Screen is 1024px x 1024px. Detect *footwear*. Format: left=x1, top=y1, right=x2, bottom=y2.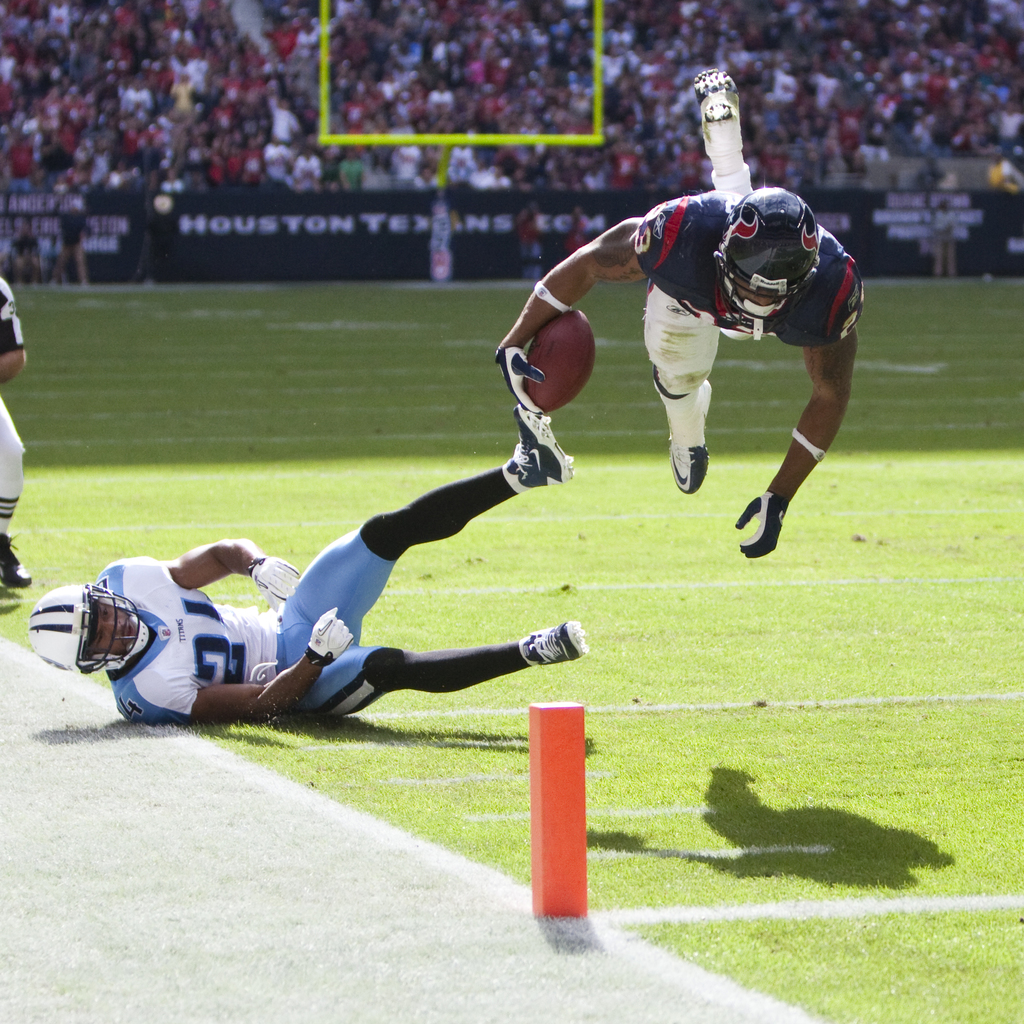
left=507, top=401, right=577, bottom=491.
